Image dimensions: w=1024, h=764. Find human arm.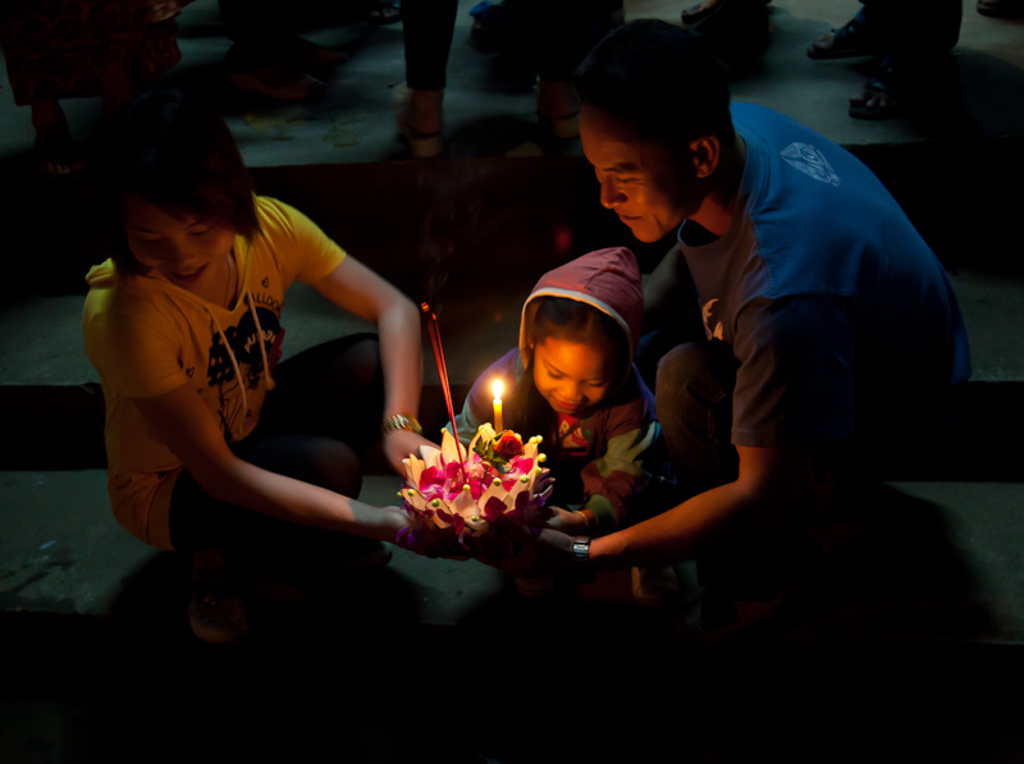
535,411,649,535.
